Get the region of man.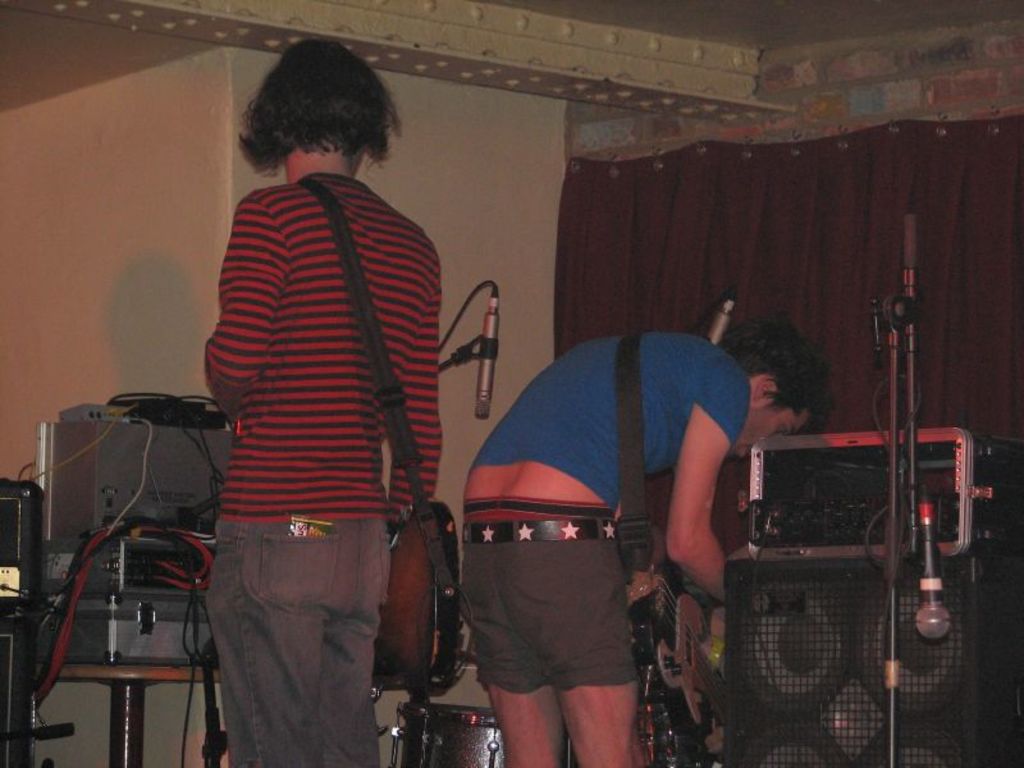
box=[172, 41, 468, 749].
